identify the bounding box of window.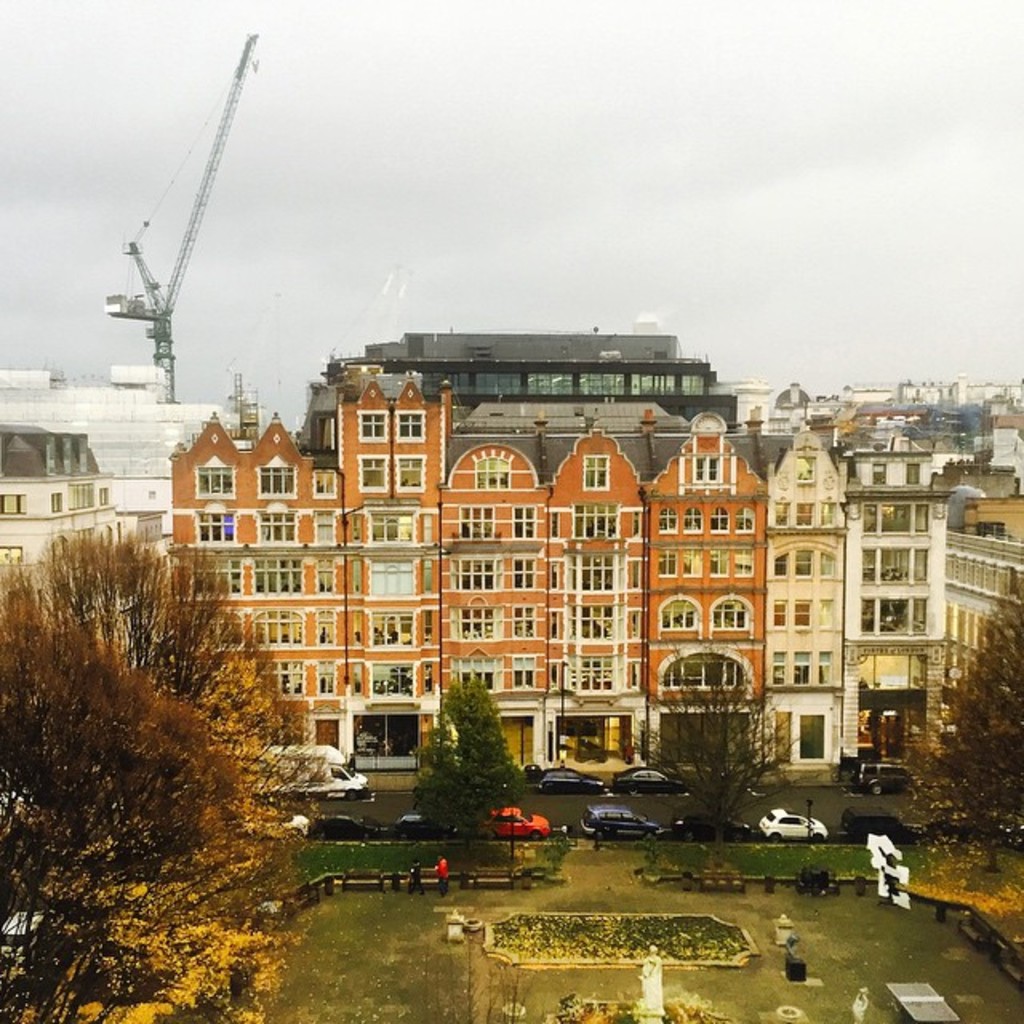
317,467,336,501.
